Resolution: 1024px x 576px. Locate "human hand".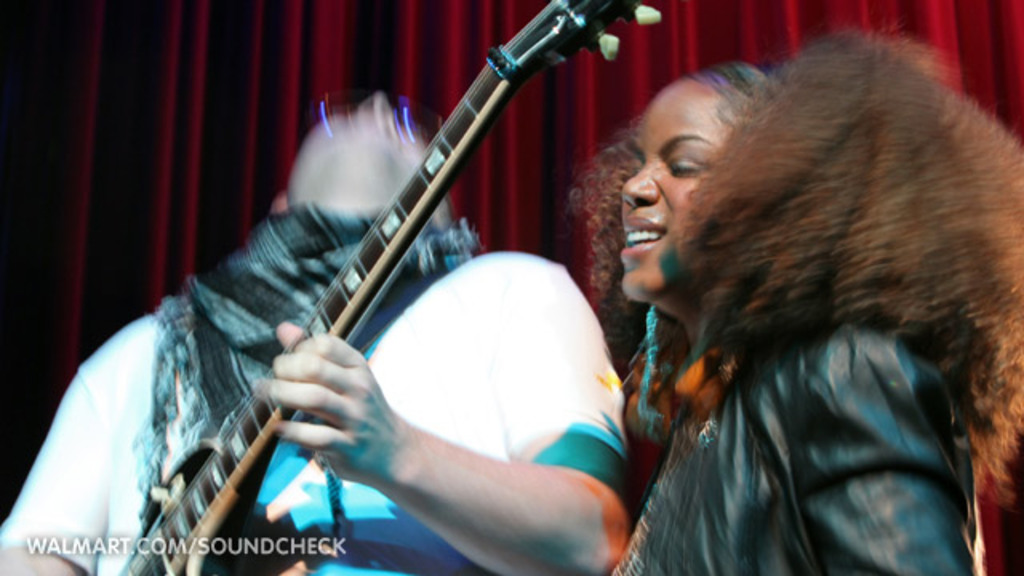
bbox(253, 312, 400, 478).
